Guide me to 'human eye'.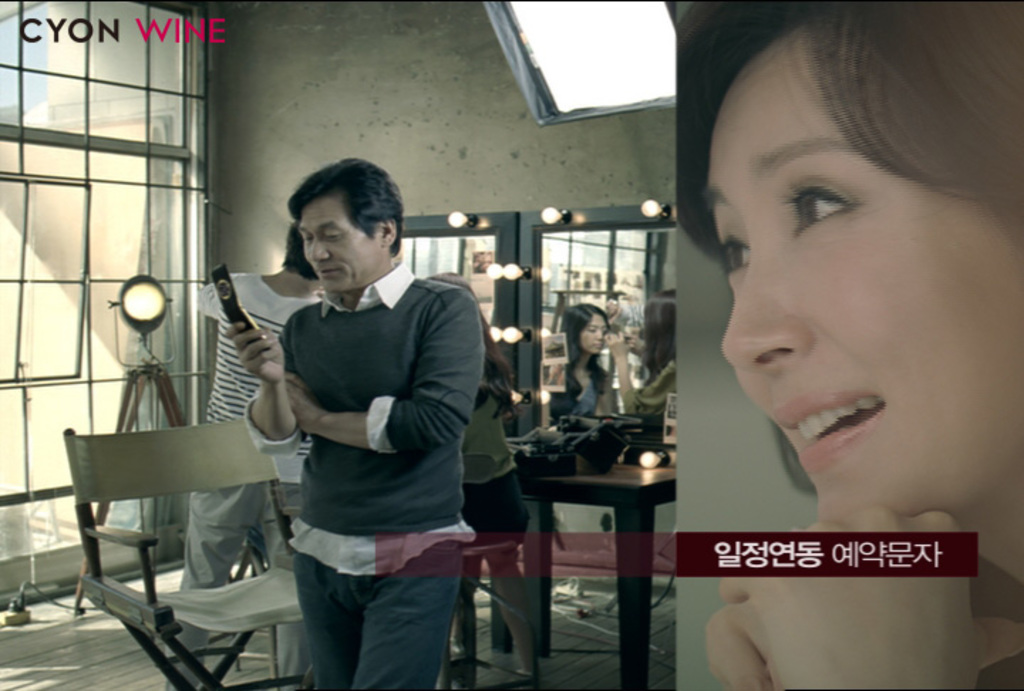
Guidance: 718/233/751/286.
